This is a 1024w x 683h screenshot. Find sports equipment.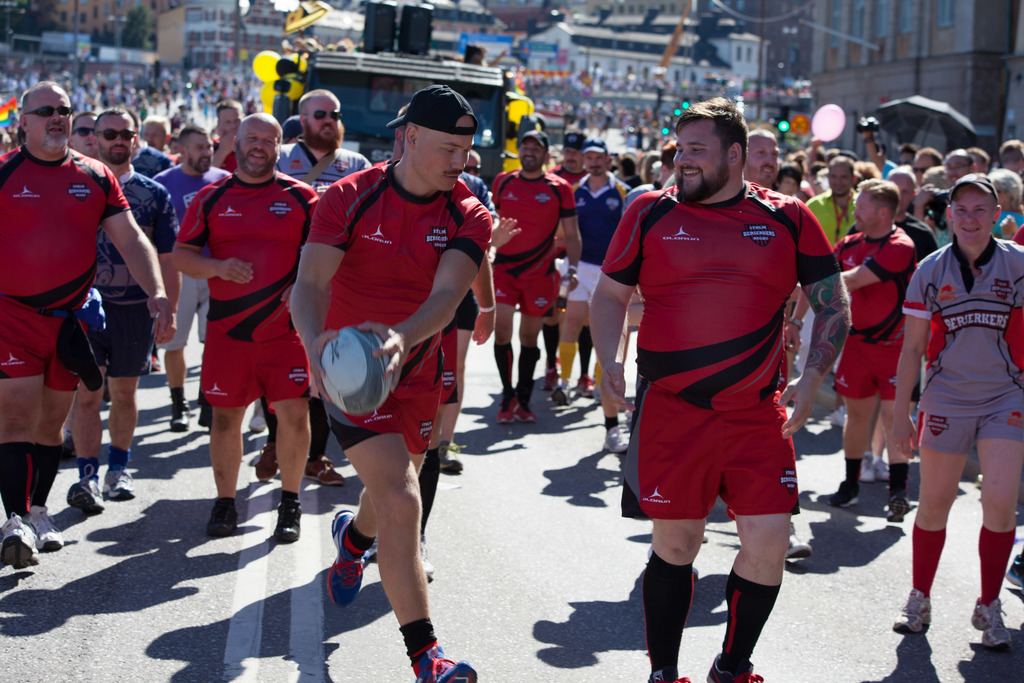
Bounding box: <region>407, 639, 479, 680</region>.
